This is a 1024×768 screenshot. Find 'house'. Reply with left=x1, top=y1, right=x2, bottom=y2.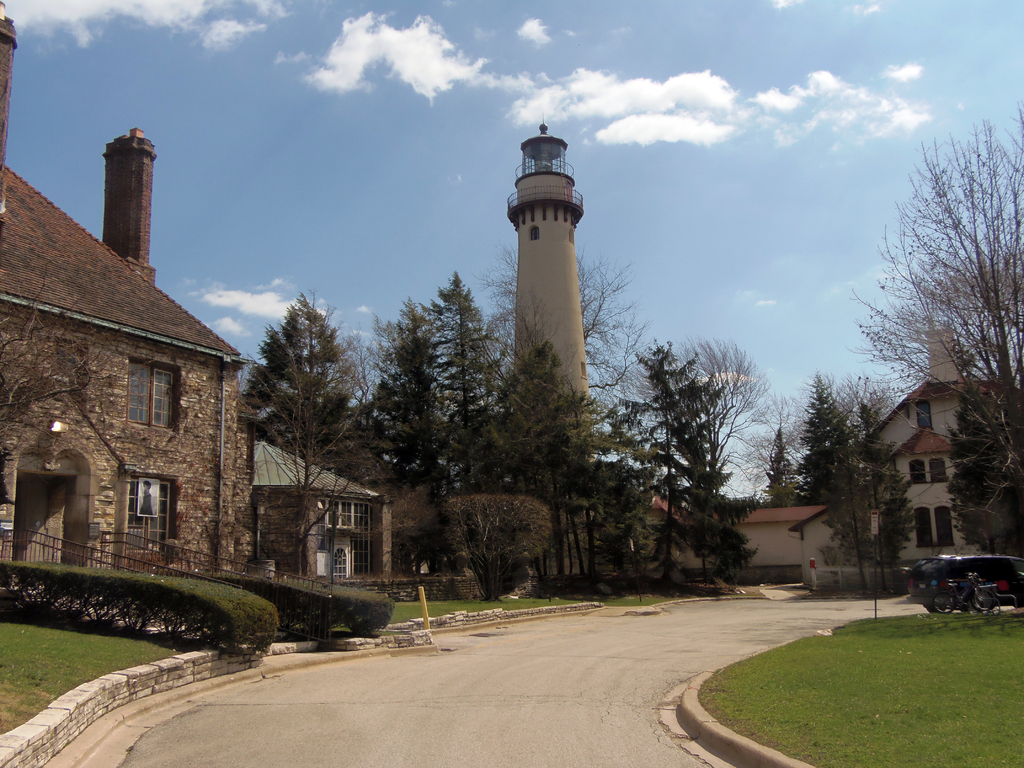
left=252, top=425, right=397, bottom=592.
